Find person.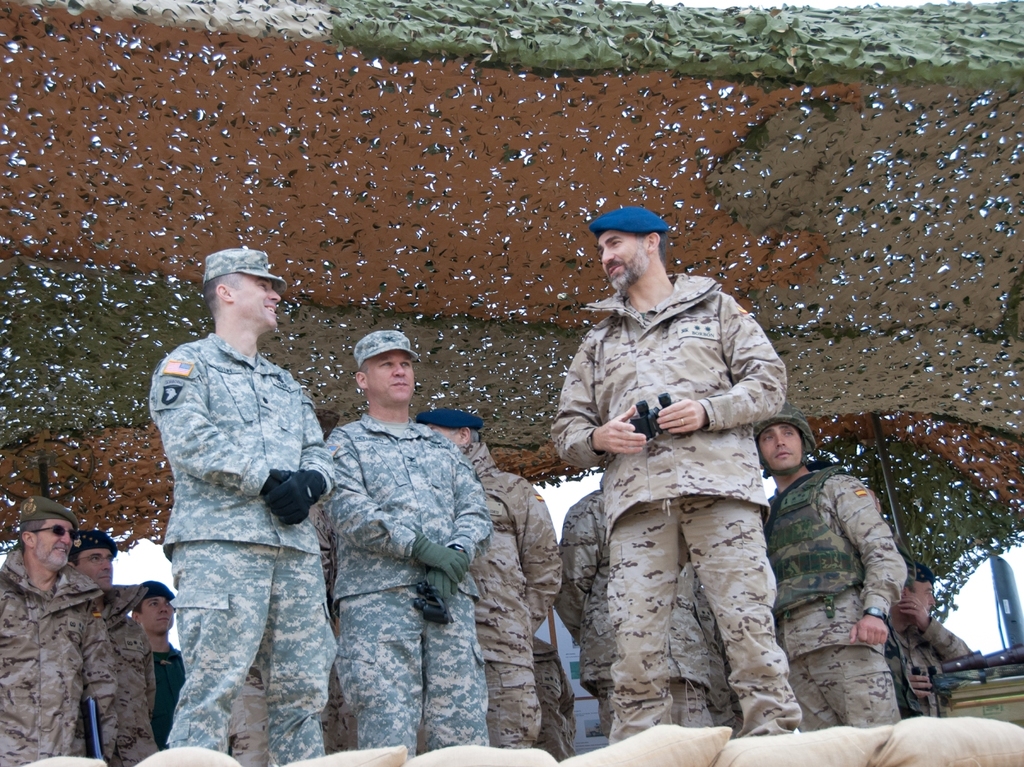
130, 576, 184, 766.
